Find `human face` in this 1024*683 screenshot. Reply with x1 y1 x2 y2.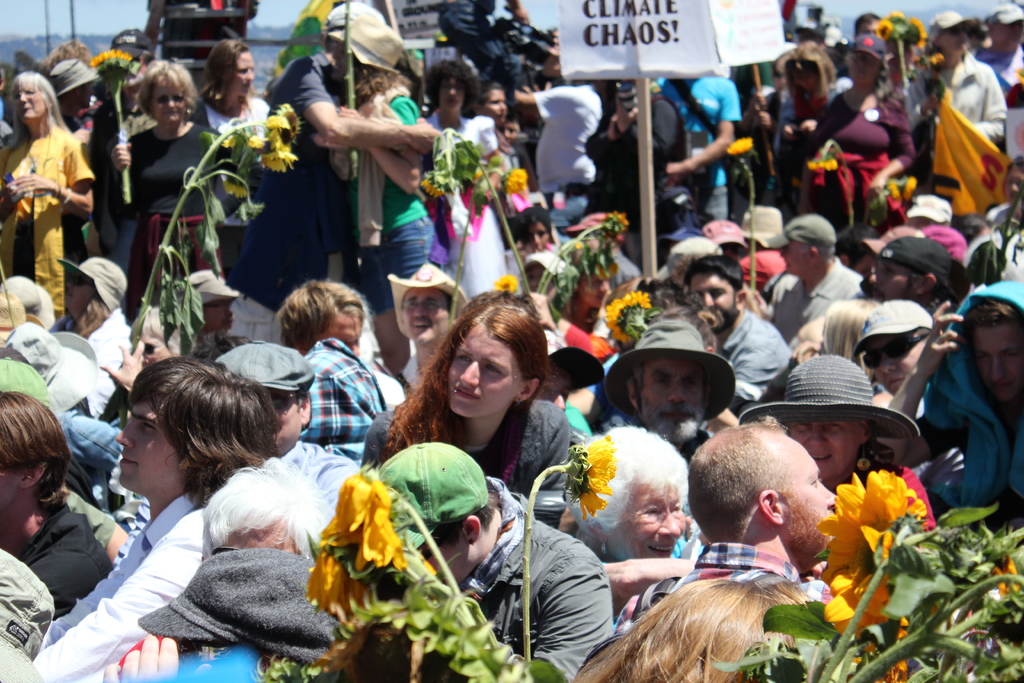
486 90 509 122.
